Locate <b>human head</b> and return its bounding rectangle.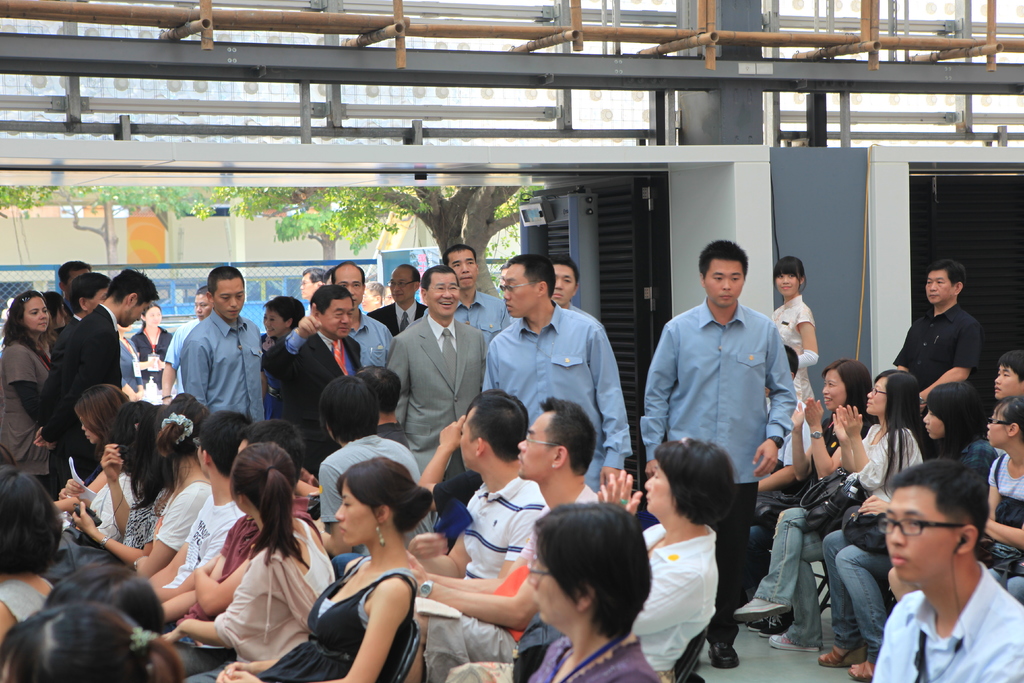
l=195, t=409, r=254, b=477.
